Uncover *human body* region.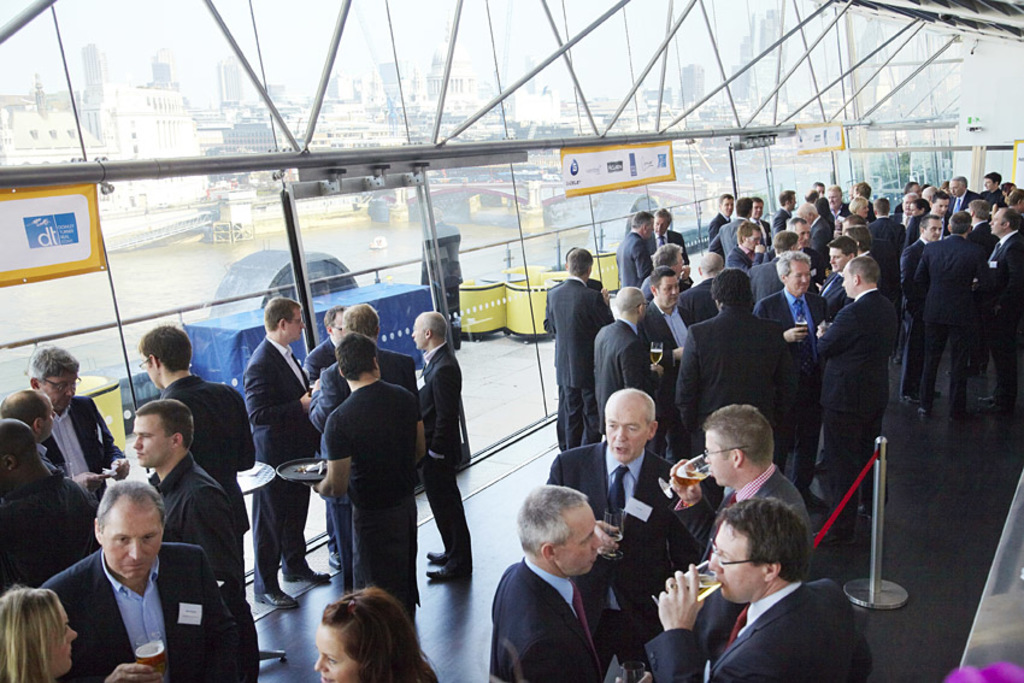
Uncovered: left=307, top=585, right=440, bottom=682.
